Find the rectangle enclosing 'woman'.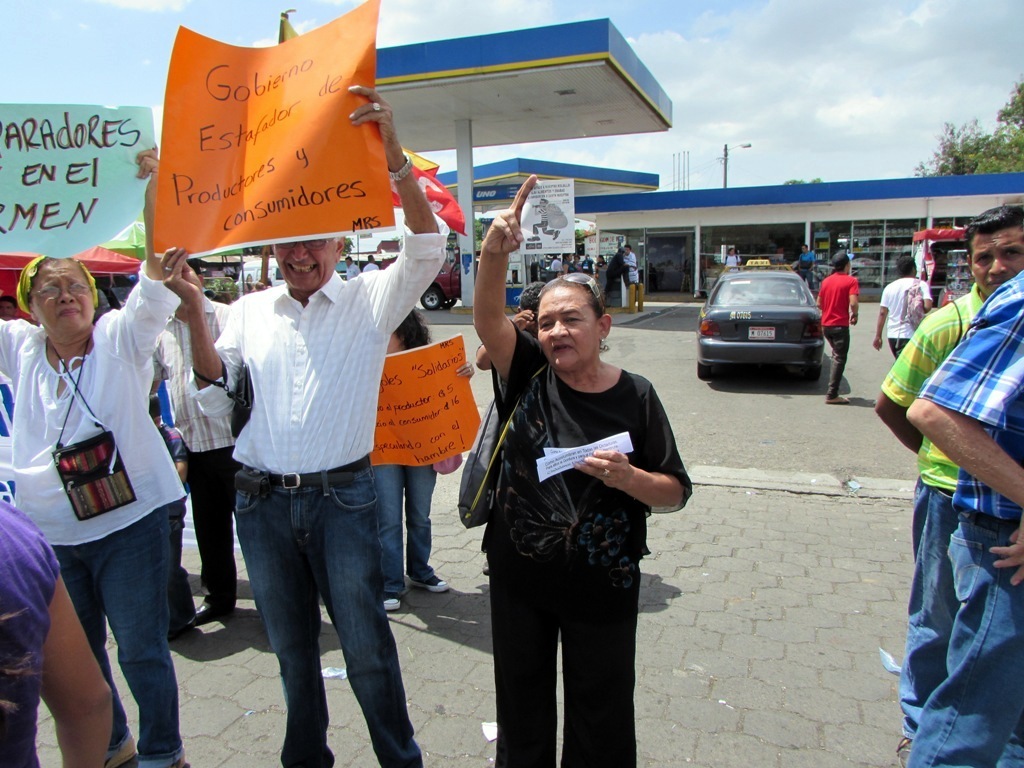
bbox(370, 303, 453, 610).
